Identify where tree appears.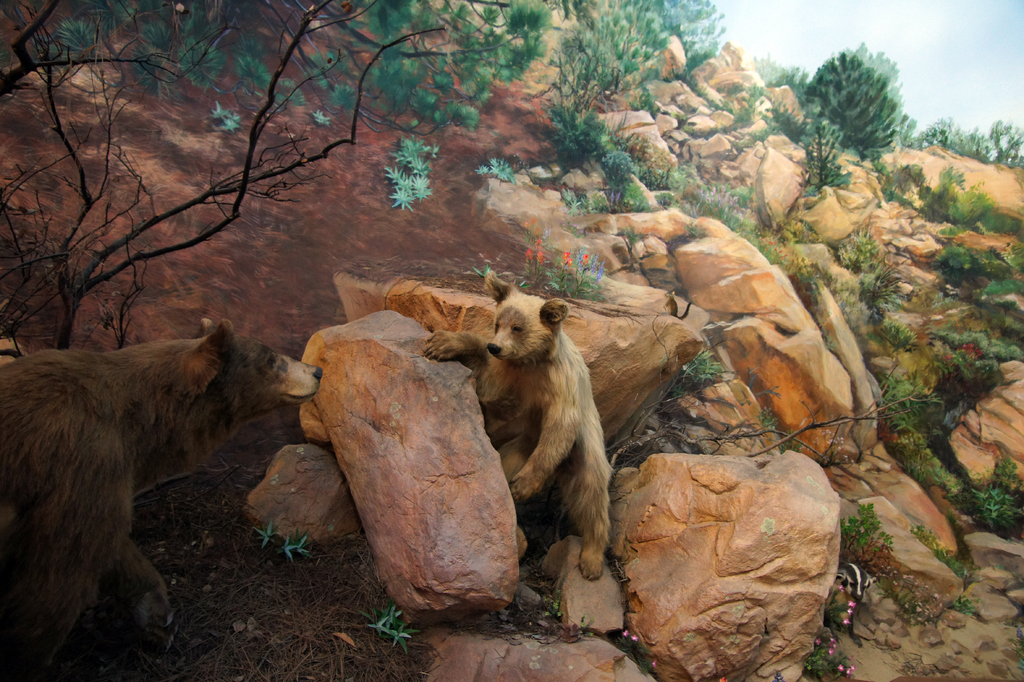
Appears at 0:0:556:350.
